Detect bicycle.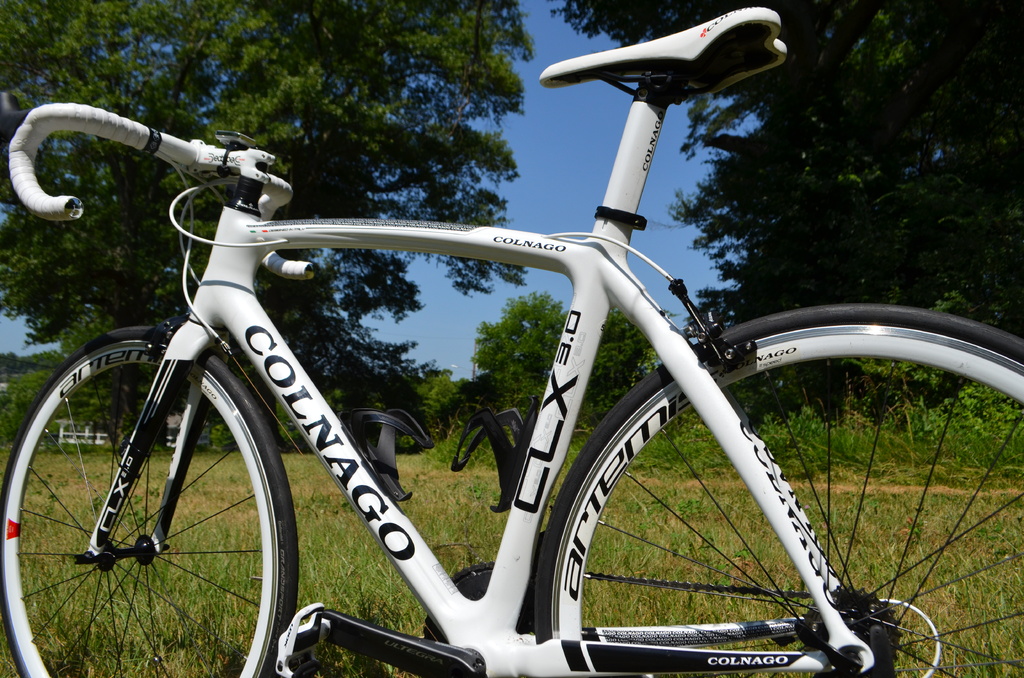
Detected at 0, 15, 1023, 670.
